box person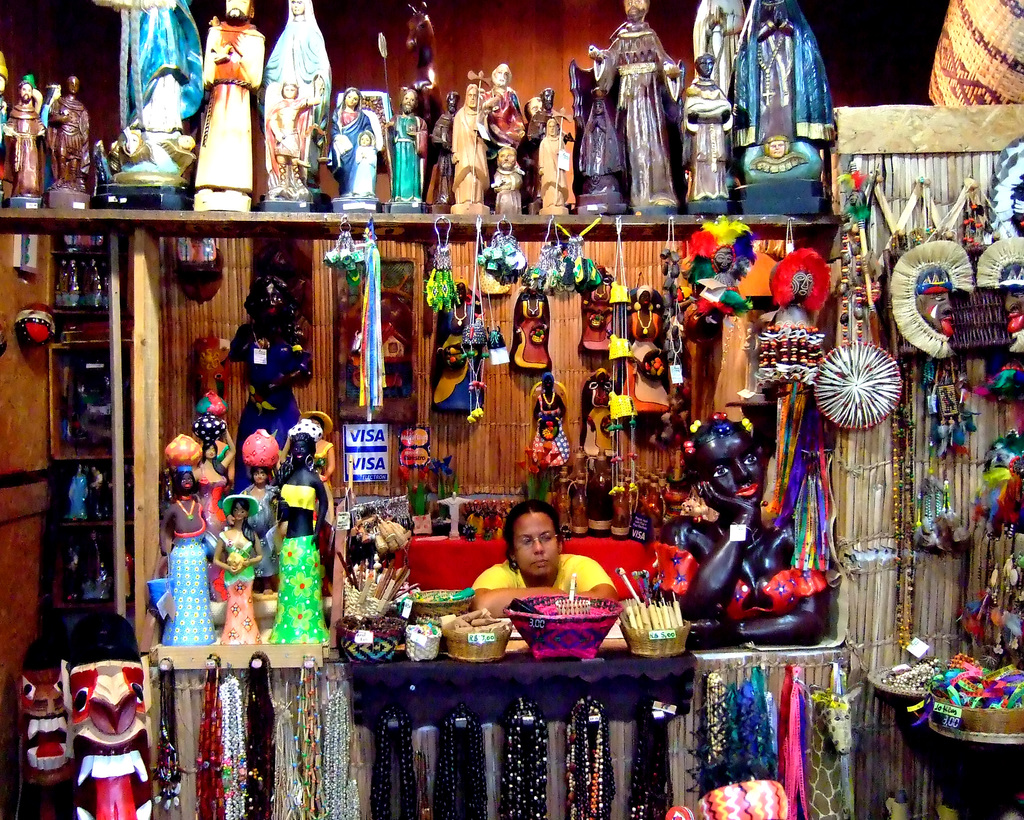
(left=452, top=87, right=490, bottom=201)
